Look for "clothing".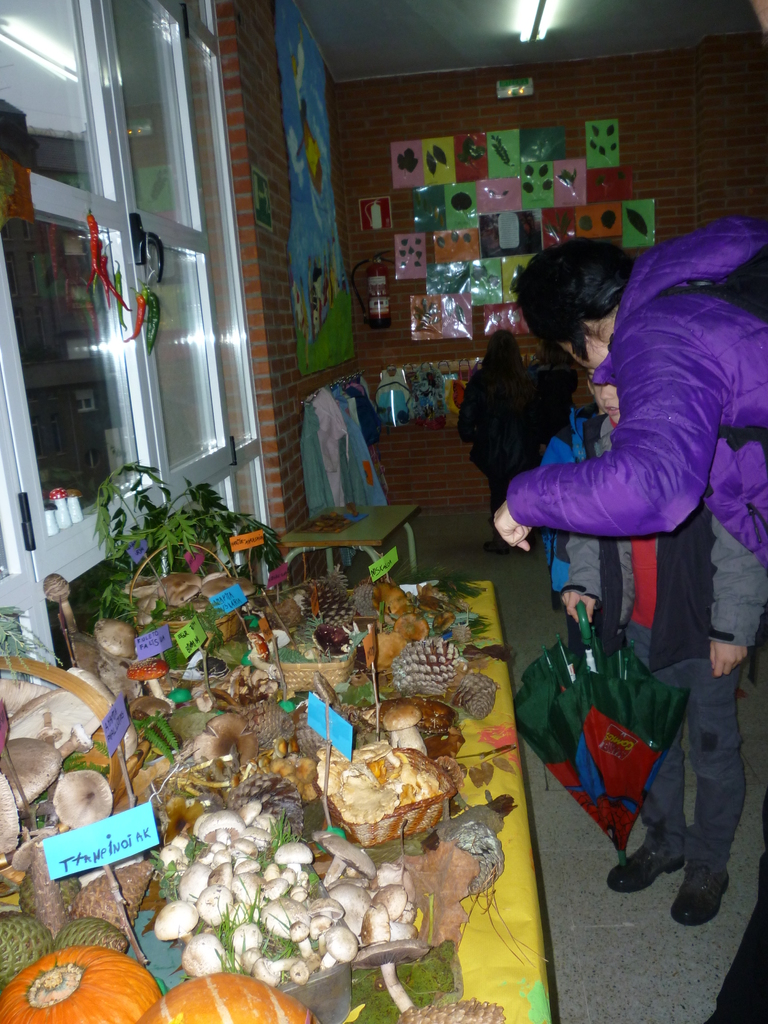
Found: 563 401 767 872.
